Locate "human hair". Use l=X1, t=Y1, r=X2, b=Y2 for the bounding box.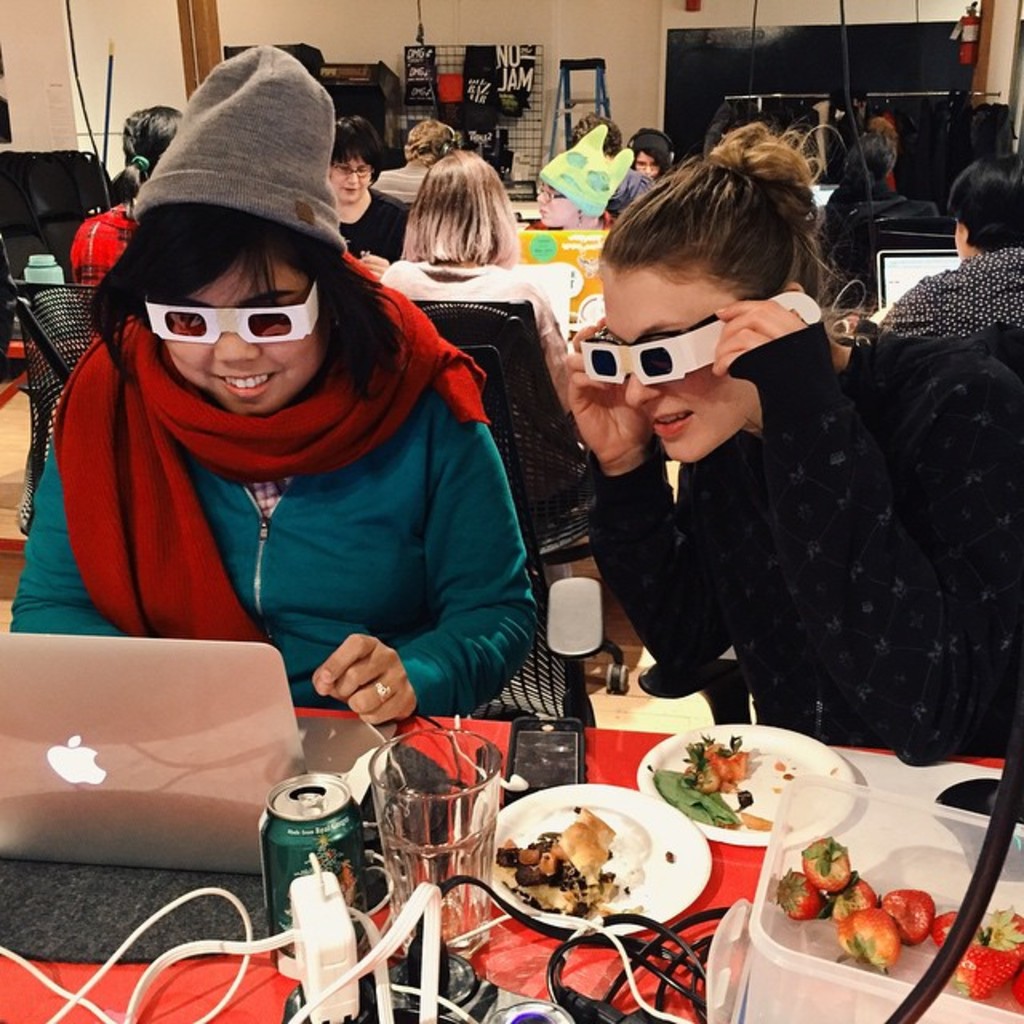
l=400, t=117, r=466, b=163.
